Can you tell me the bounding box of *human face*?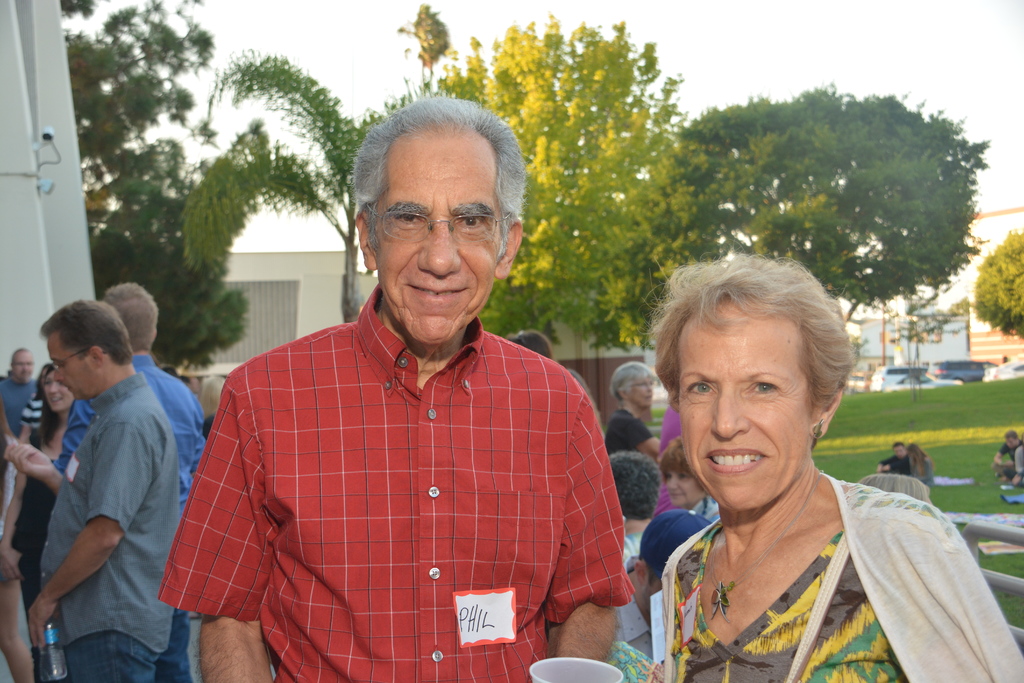
1005,435,1018,450.
